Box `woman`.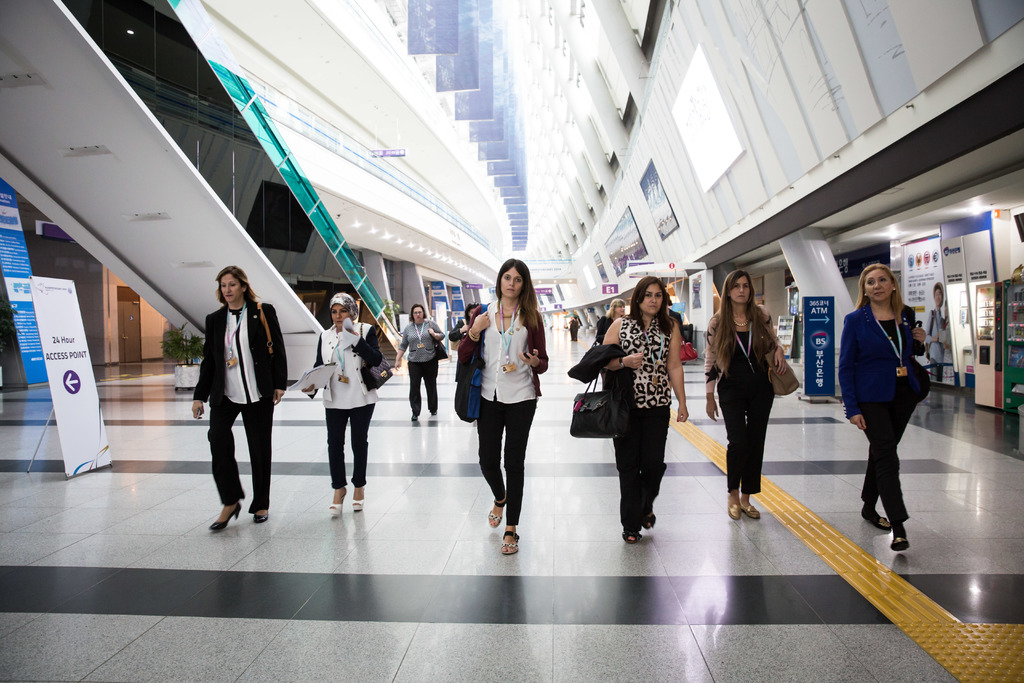
bbox=(664, 292, 686, 363).
